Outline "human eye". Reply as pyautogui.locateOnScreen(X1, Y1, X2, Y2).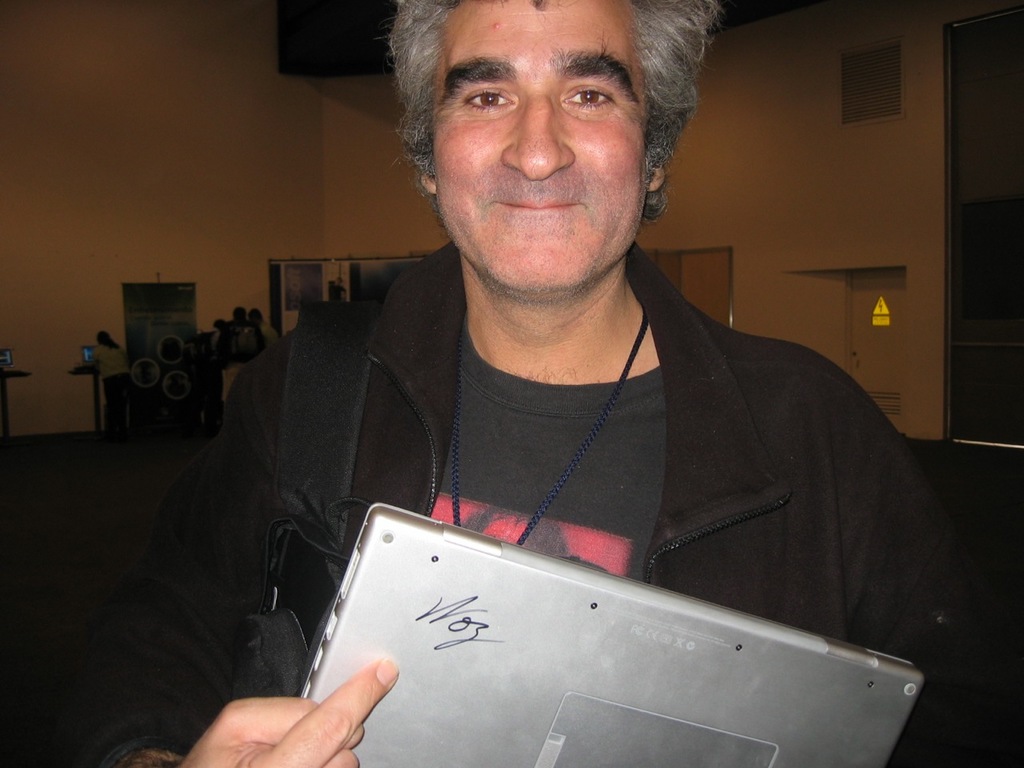
pyautogui.locateOnScreen(457, 82, 517, 118).
